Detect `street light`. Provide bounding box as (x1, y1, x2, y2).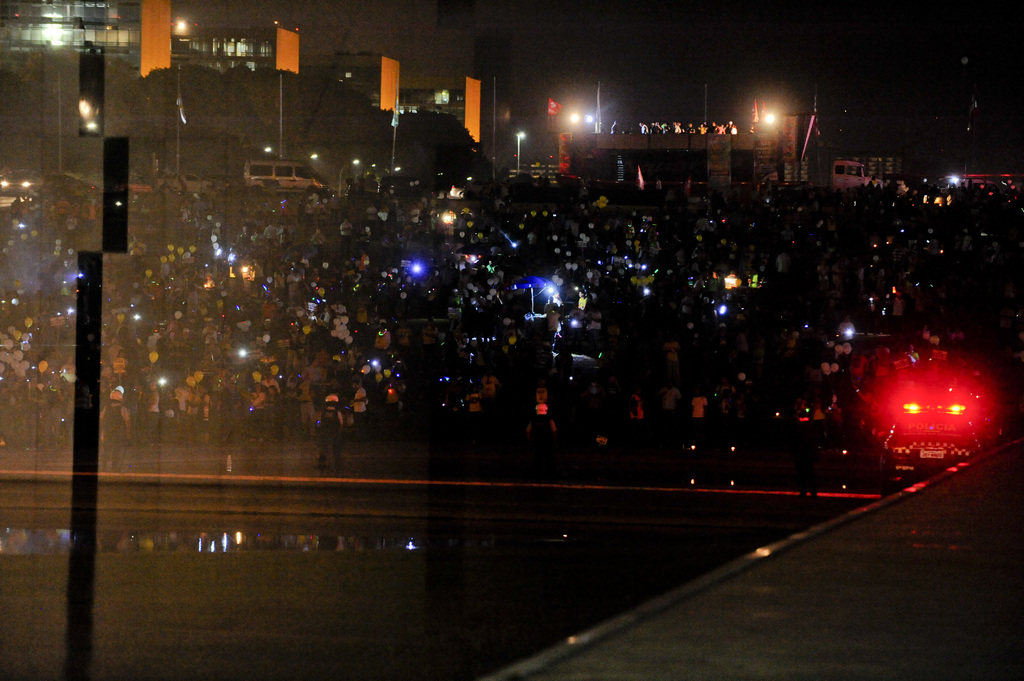
(337, 156, 360, 196).
